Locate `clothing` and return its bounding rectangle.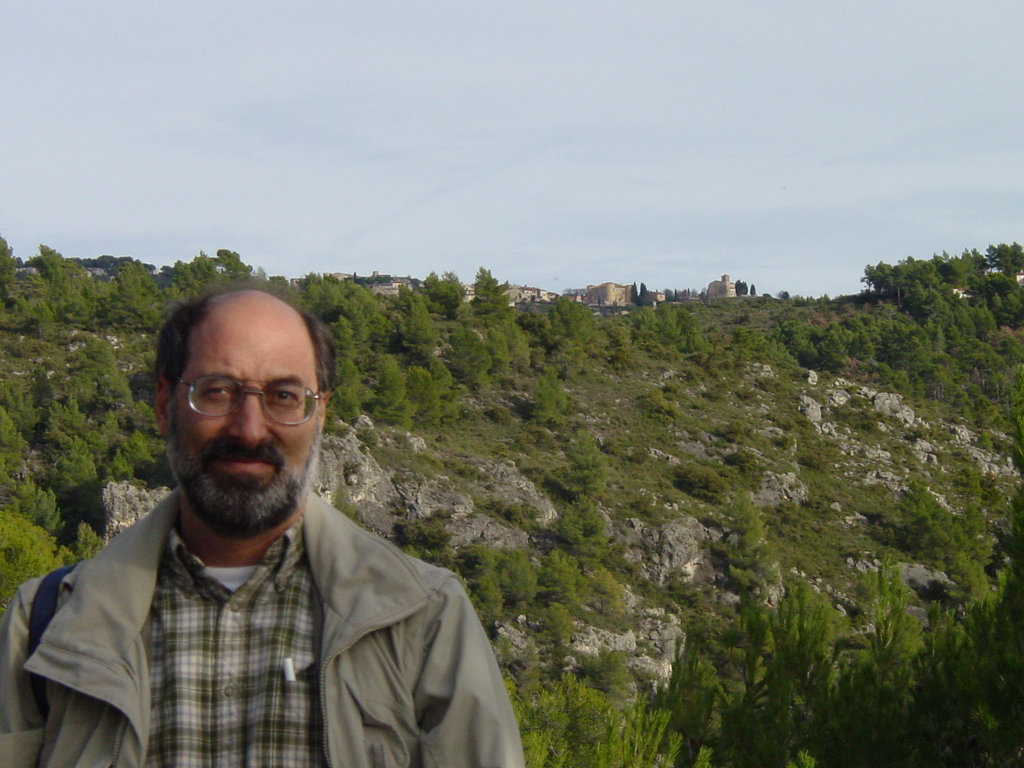
rect(18, 423, 530, 764).
